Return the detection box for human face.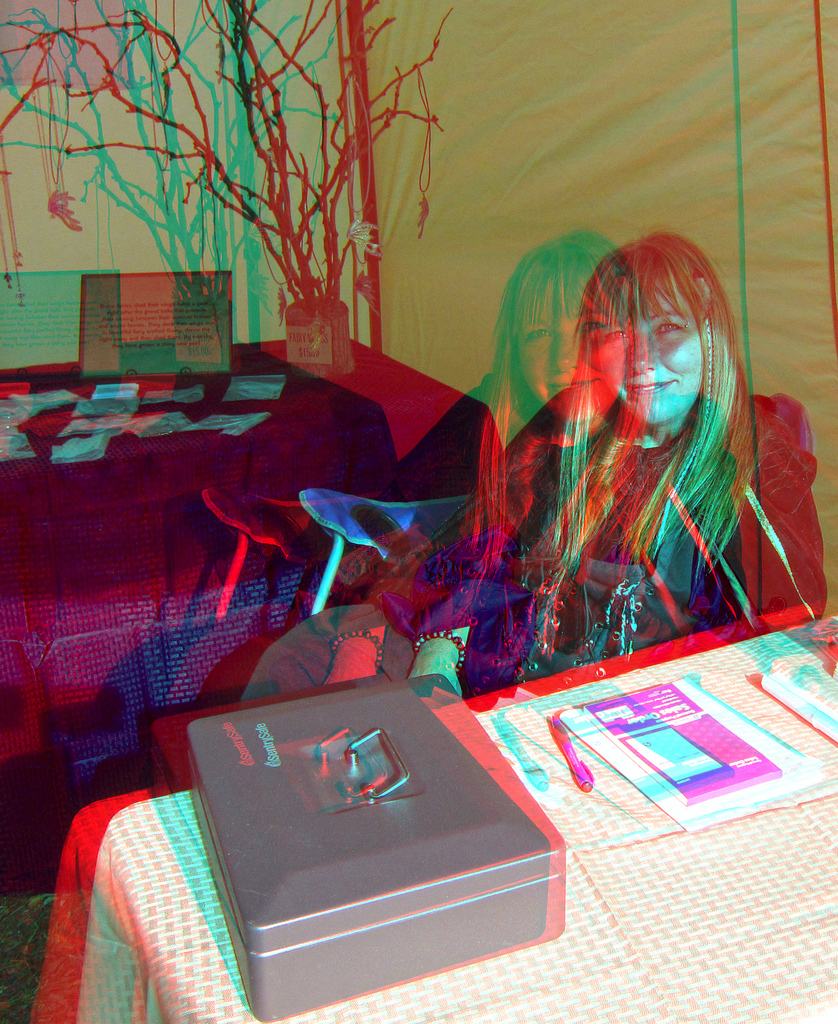
(x1=593, y1=274, x2=711, y2=417).
